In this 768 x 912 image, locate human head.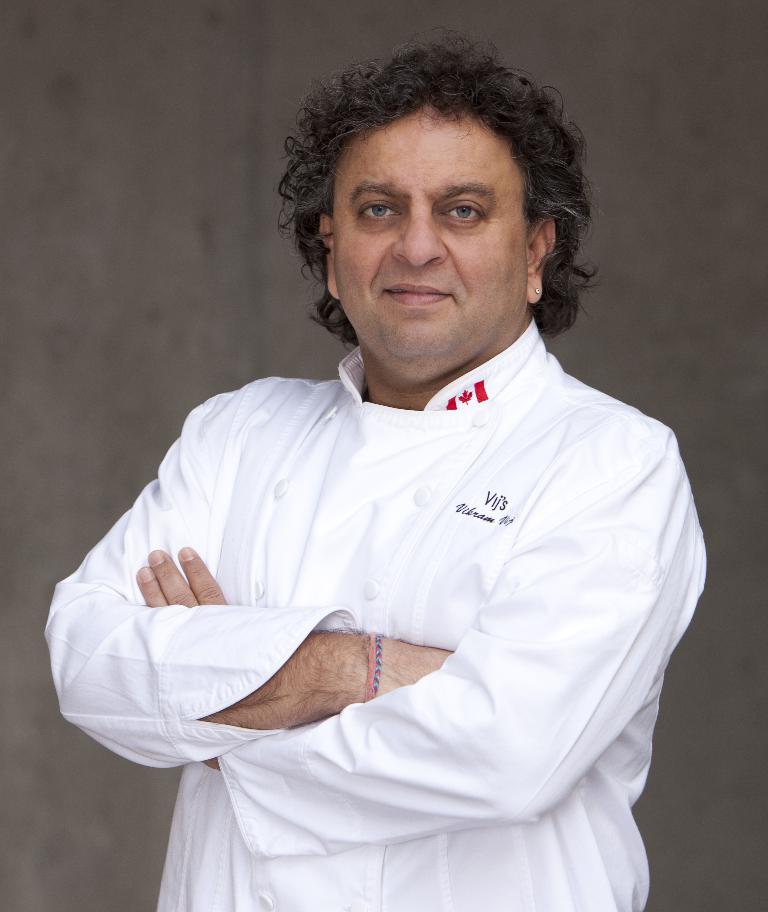
Bounding box: region(280, 47, 596, 361).
